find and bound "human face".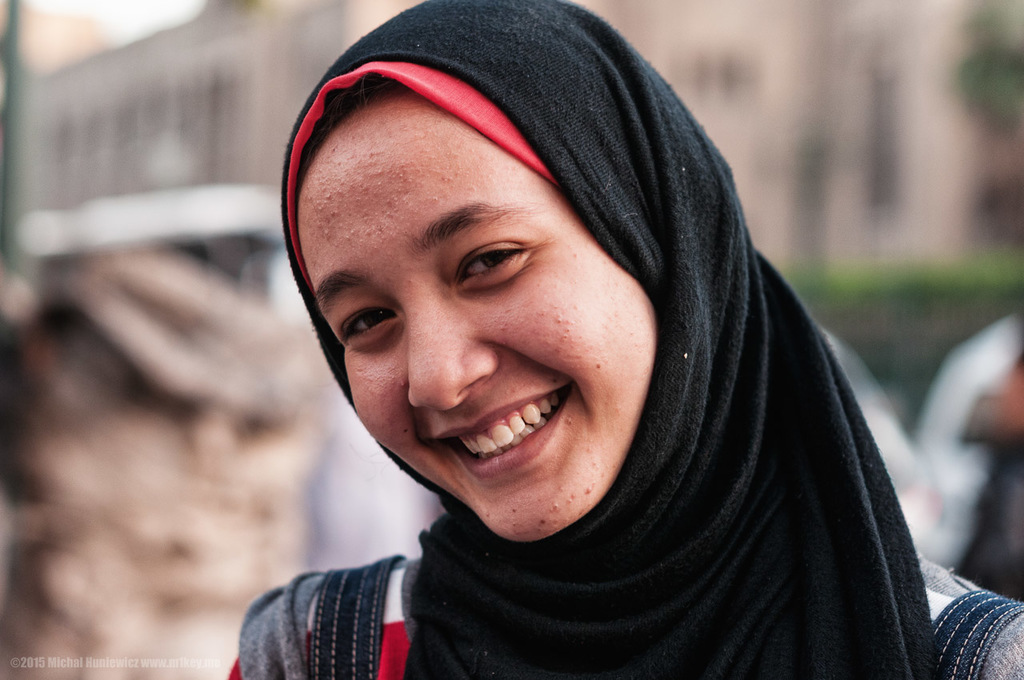
Bound: x1=294 y1=86 x2=662 y2=542.
